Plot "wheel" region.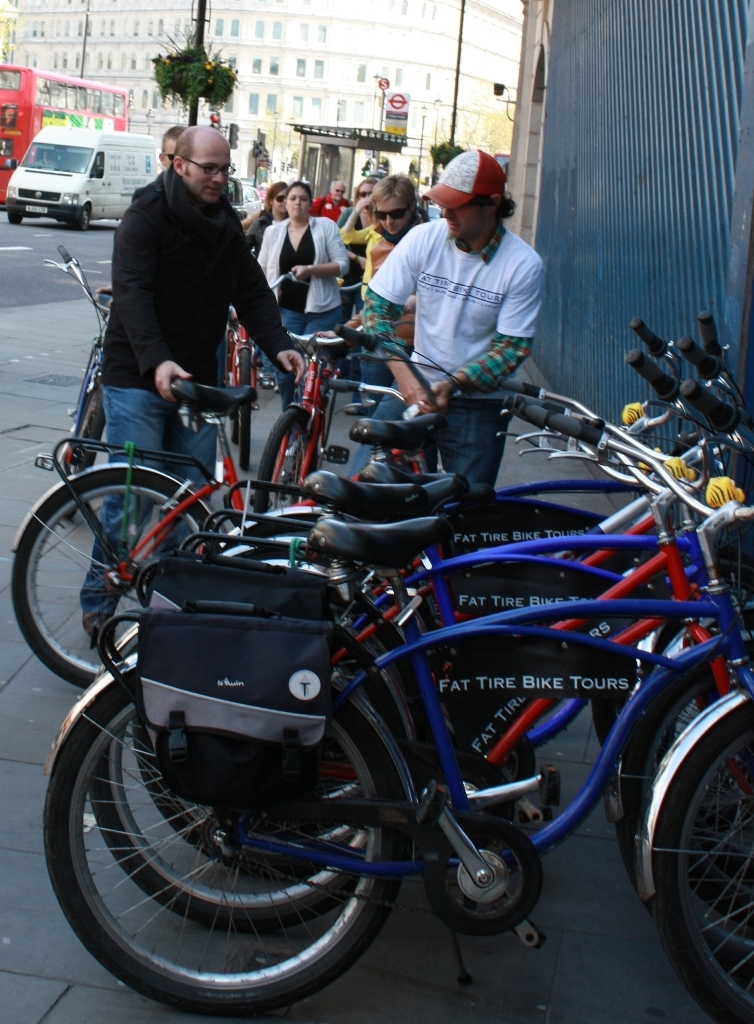
Plotted at [x1=617, y1=645, x2=752, y2=959].
